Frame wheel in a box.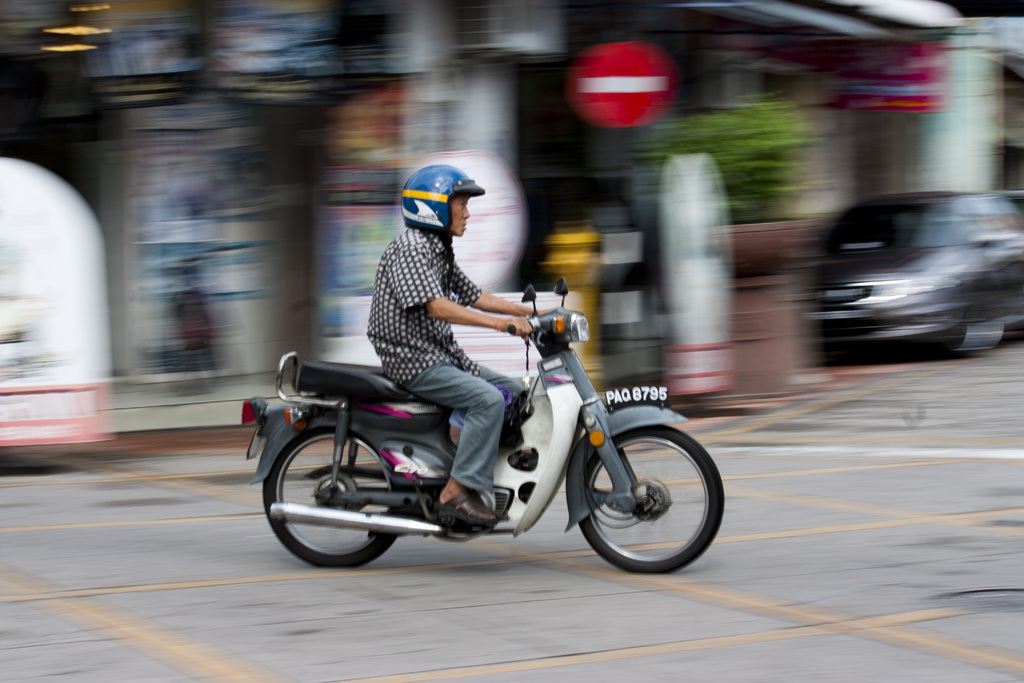
(570, 419, 712, 573).
